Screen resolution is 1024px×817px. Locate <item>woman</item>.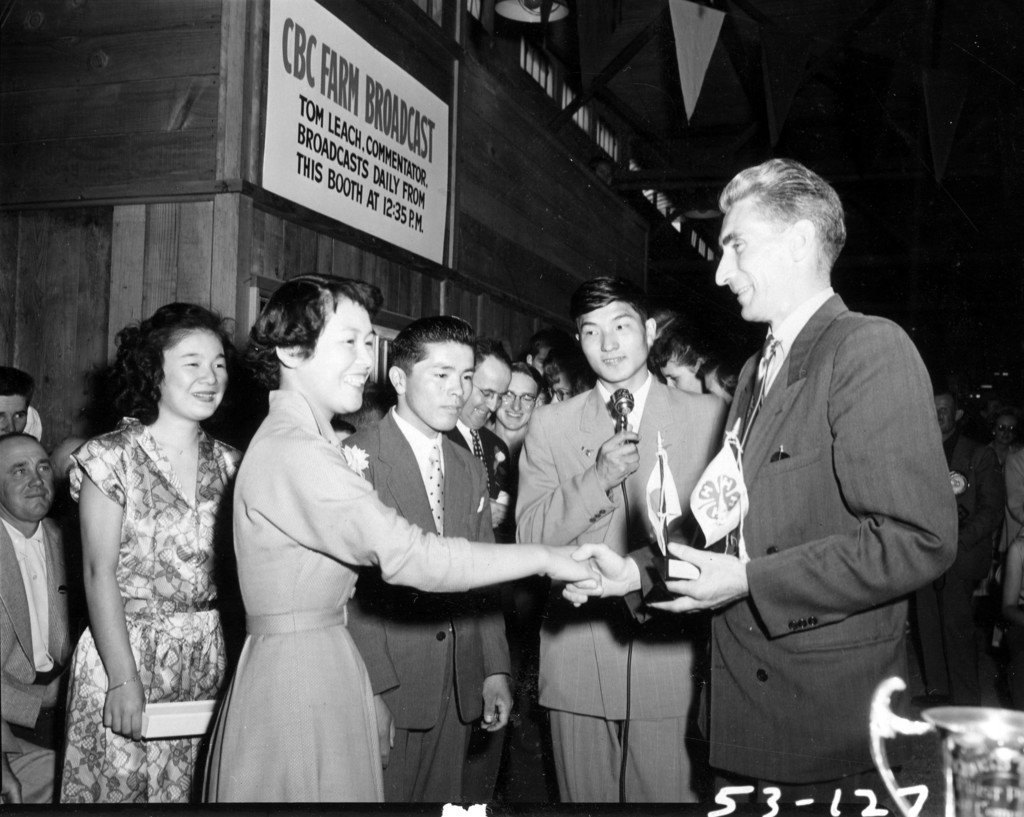
box=[987, 412, 1023, 551].
